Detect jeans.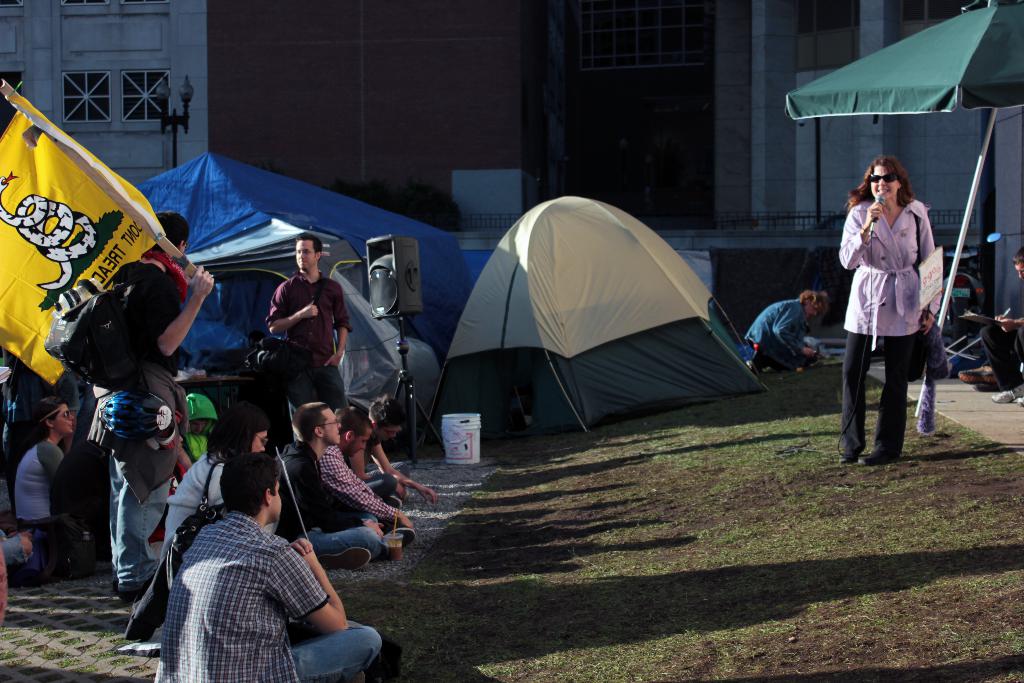
Detected at bbox=(303, 523, 392, 558).
